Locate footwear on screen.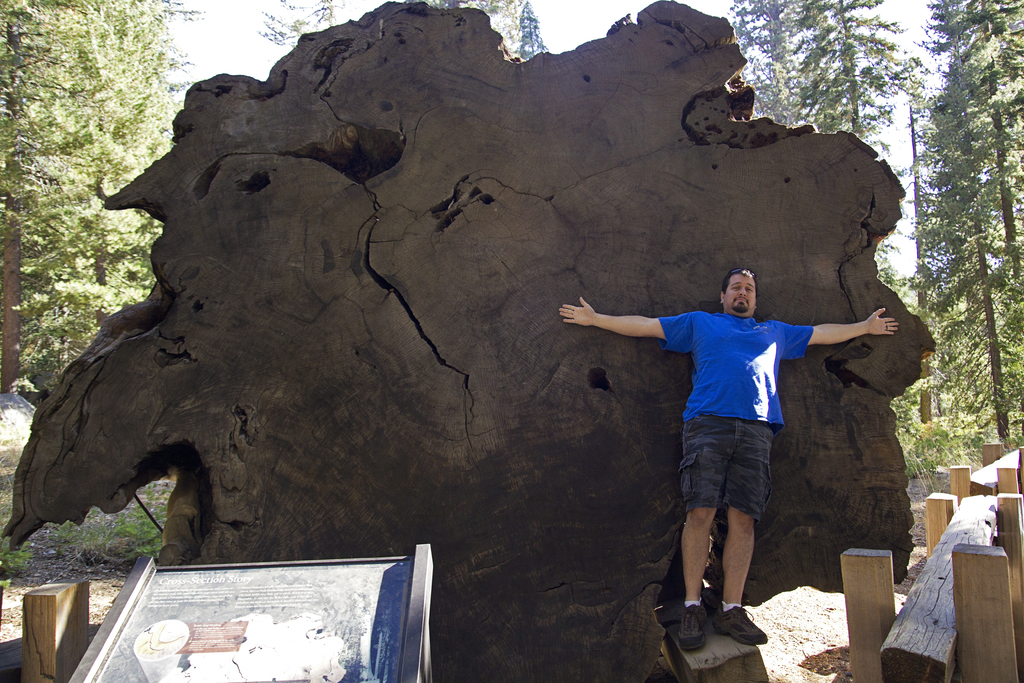
On screen at (675, 597, 710, 655).
